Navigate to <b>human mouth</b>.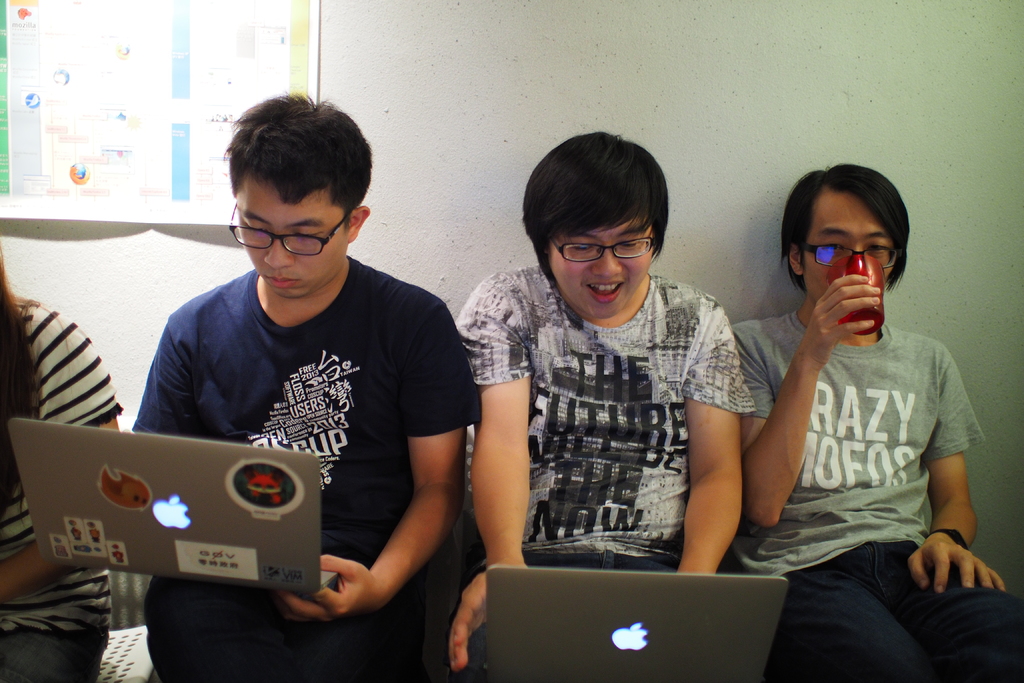
Navigation target: <region>584, 284, 626, 300</region>.
